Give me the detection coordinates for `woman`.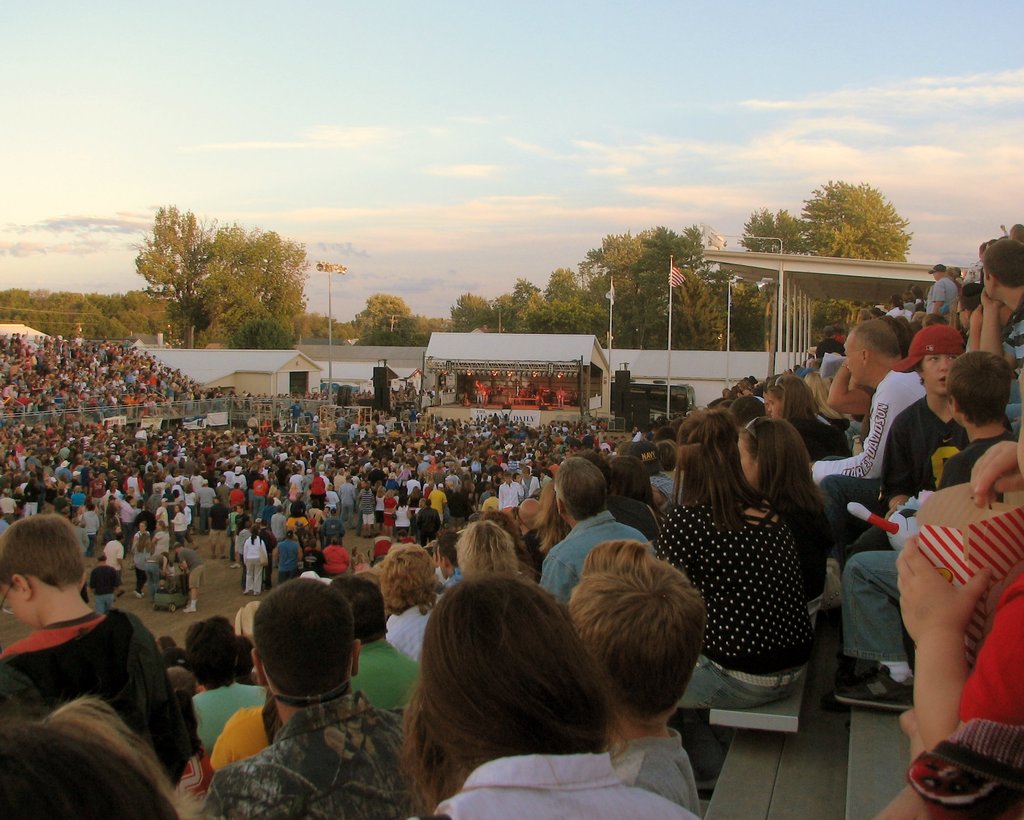
(519, 477, 568, 569).
